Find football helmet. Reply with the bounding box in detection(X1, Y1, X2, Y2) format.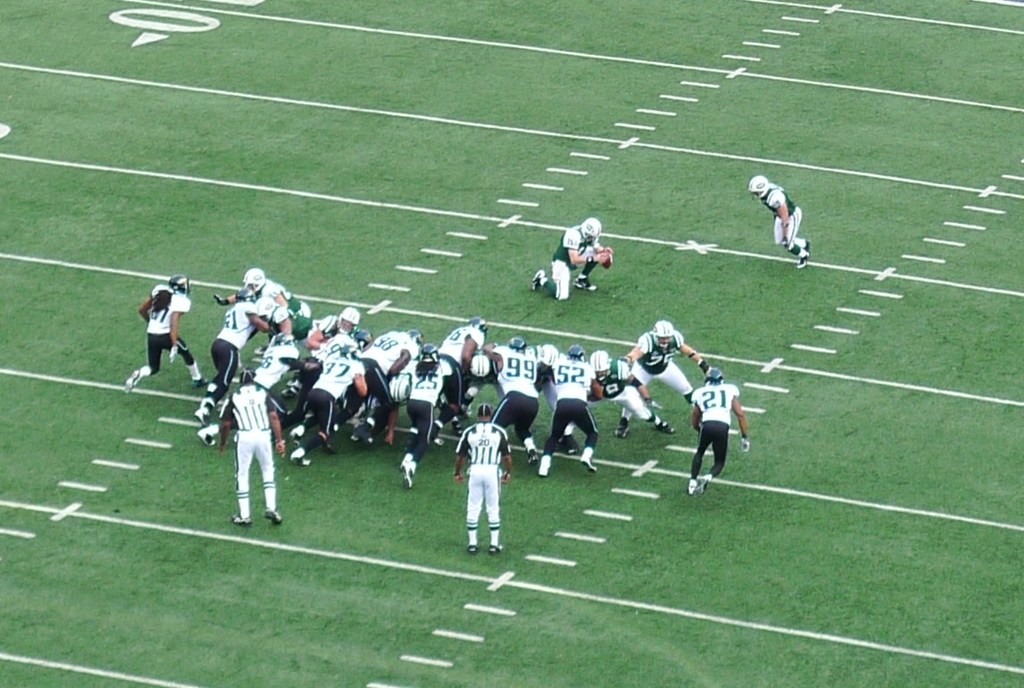
detection(579, 216, 601, 246).
